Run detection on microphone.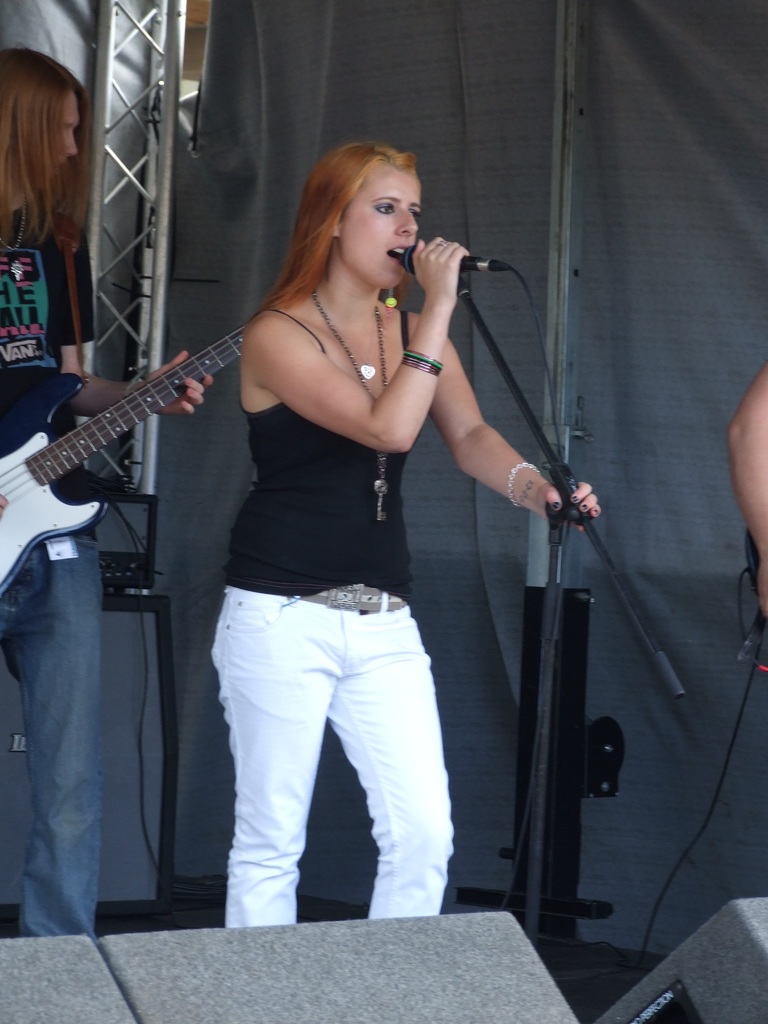
Result: {"x1": 376, "y1": 244, "x2": 515, "y2": 284}.
